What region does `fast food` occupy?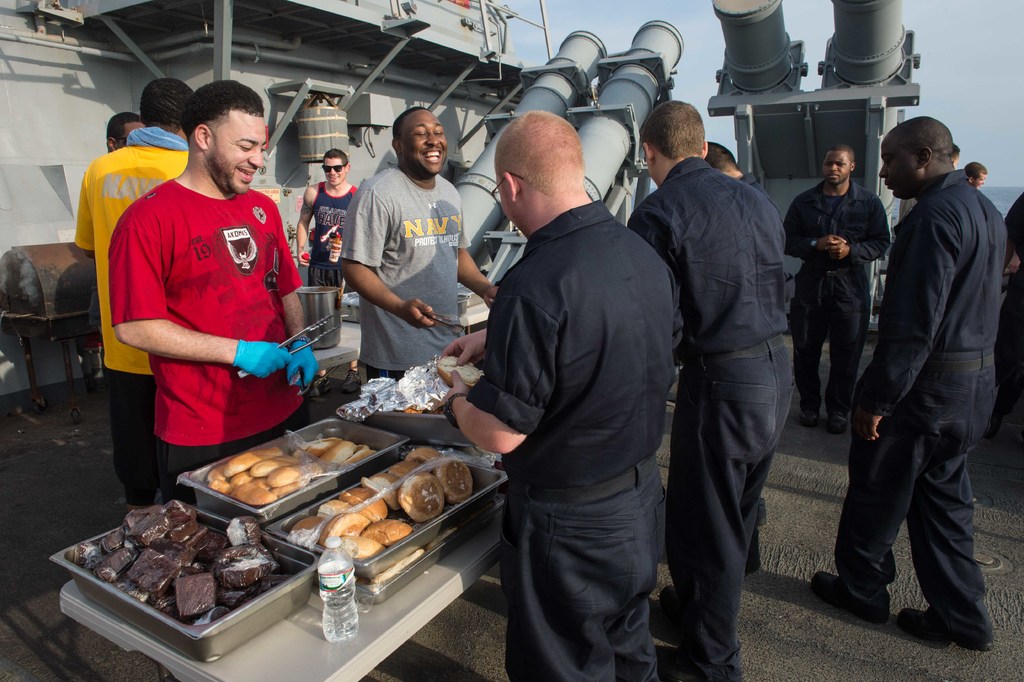
bbox=[364, 520, 410, 542].
